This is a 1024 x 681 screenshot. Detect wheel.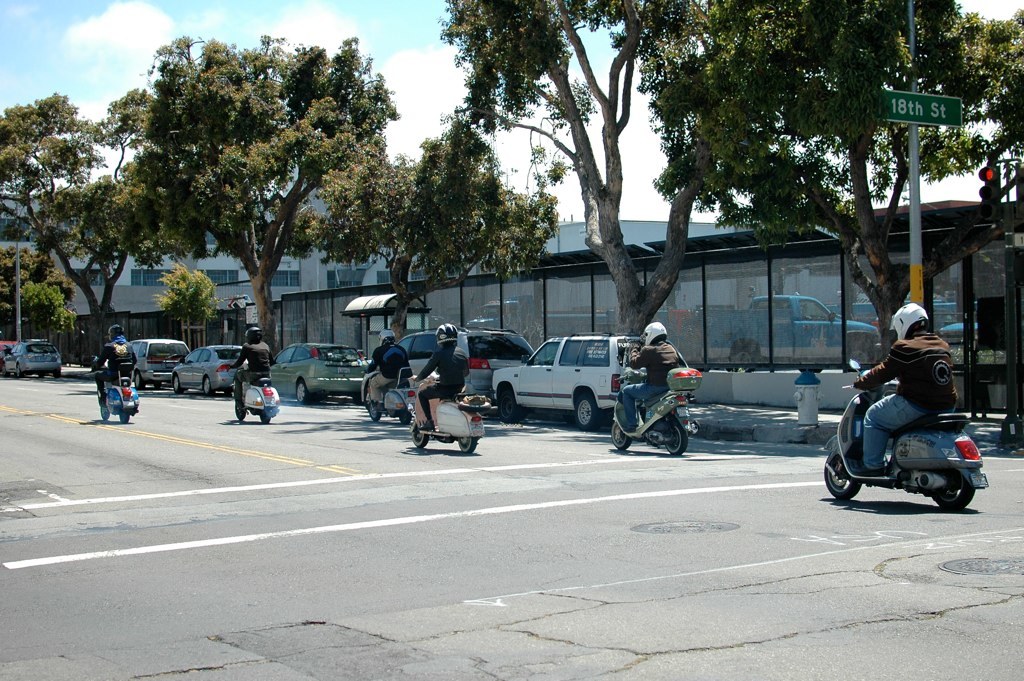
{"left": 352, "top": 393, "right": 363, "bottom": 404}.
